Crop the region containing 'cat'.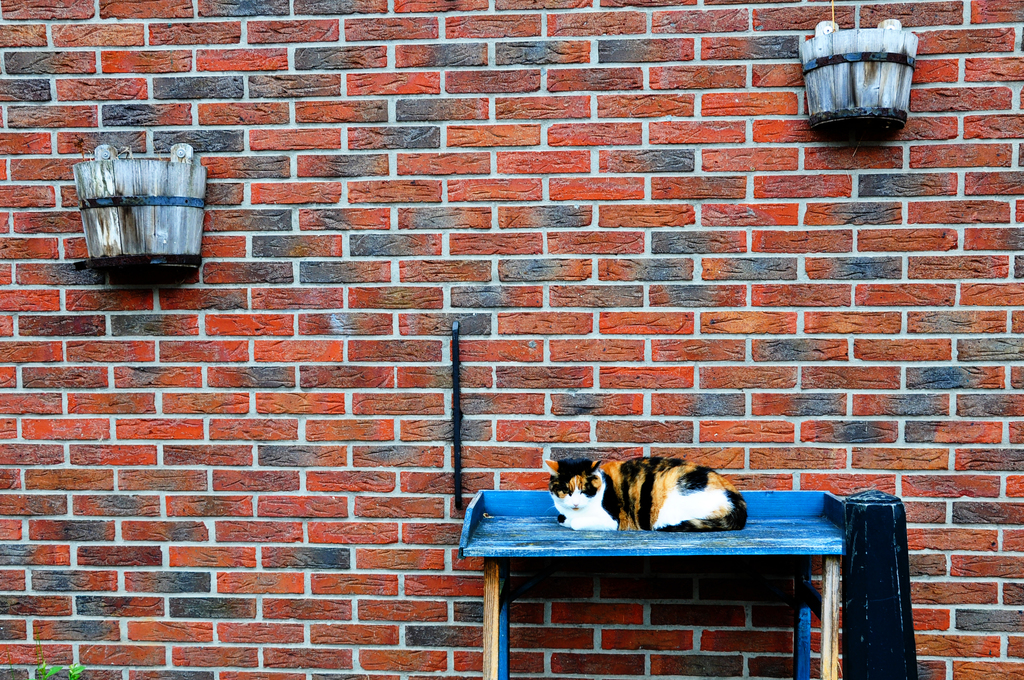
Crop region: pyautogui.locateOnScreen(547, 454, 749, 534).
